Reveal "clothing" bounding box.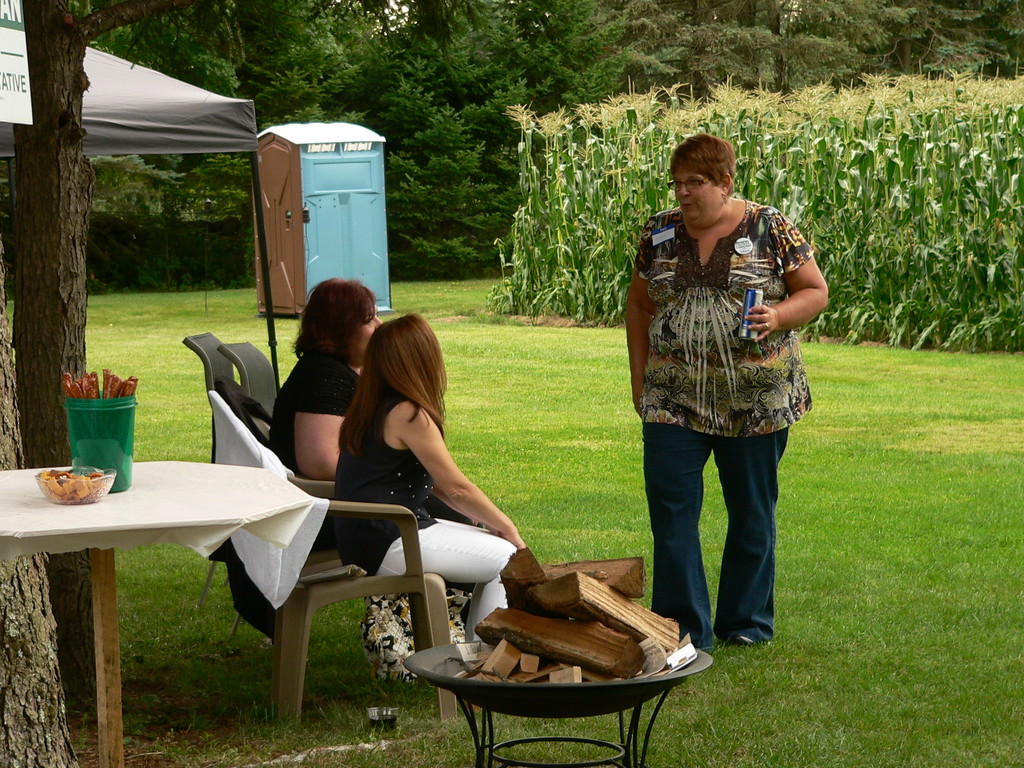
Revealed: [631,195,861,658].
